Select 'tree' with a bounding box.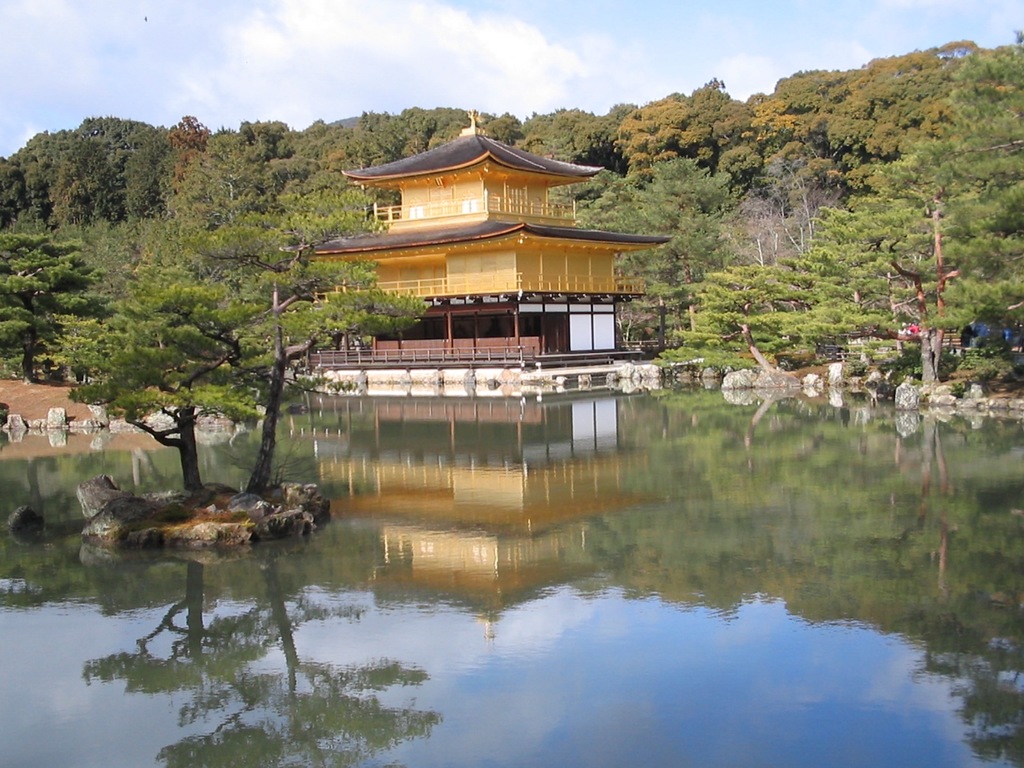
(893, 24, 1023, 321).
